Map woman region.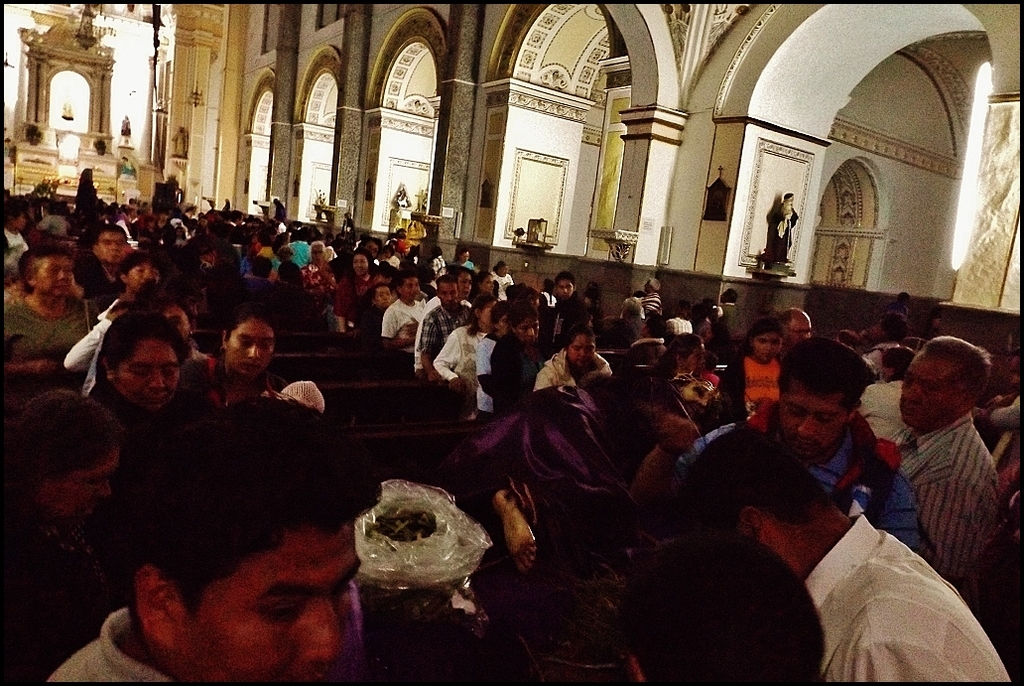
Mapped to select_region(438, 292, 497, 394).
